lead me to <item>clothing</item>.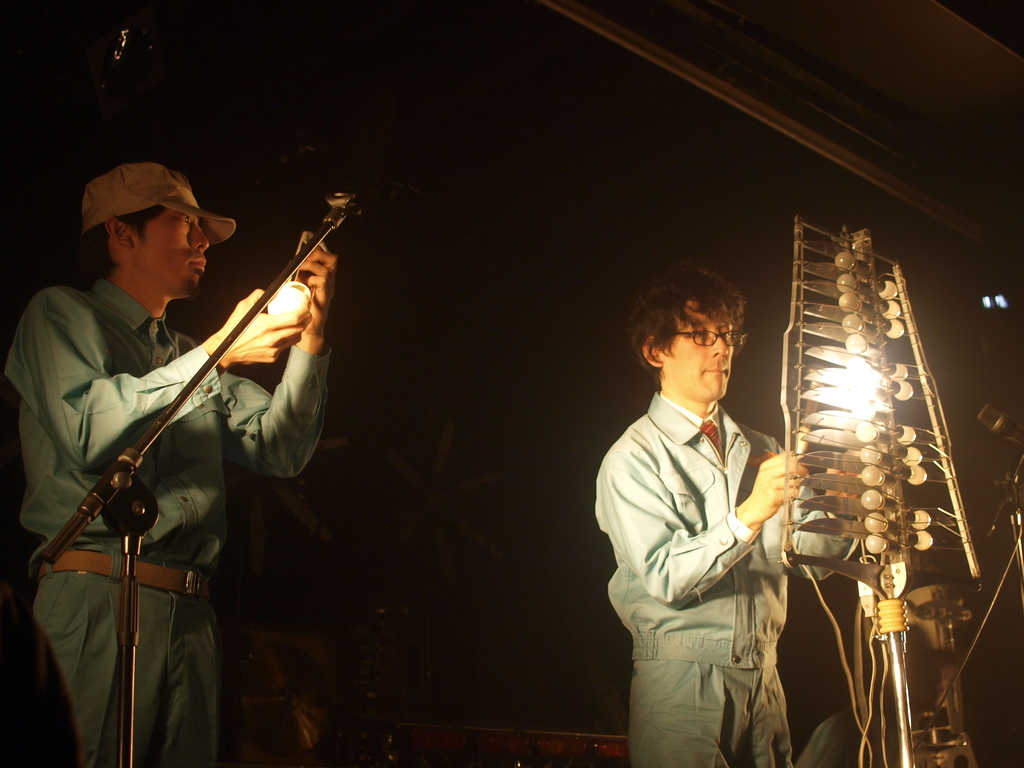
Lead to <box>3,279,333,767</box>.
